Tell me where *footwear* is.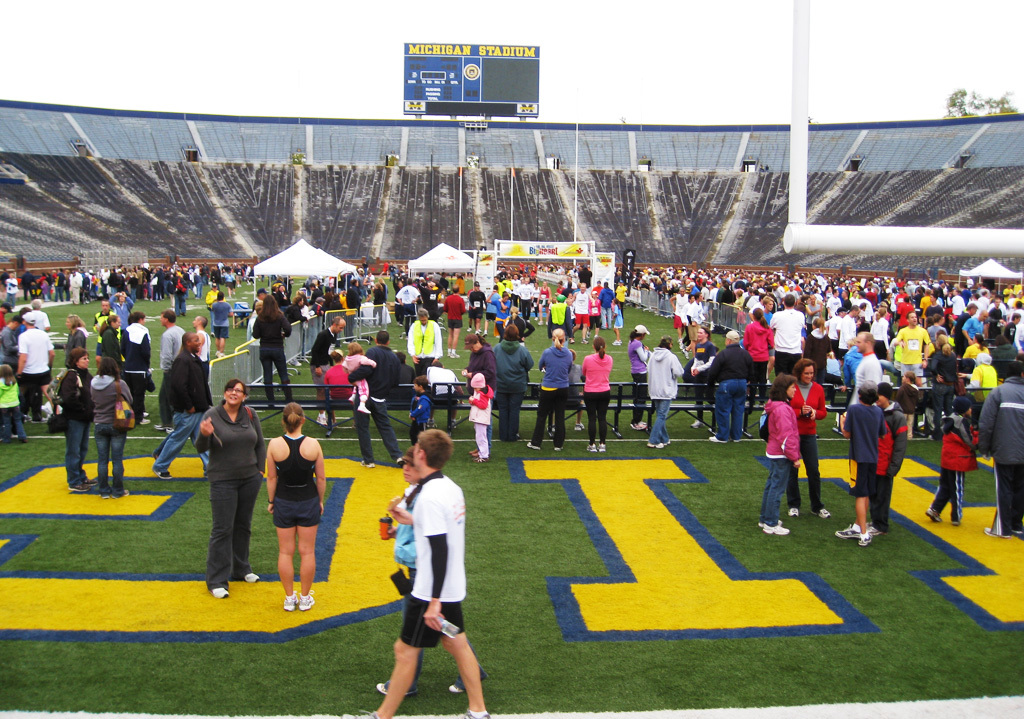
*footwear* is at <bbox>587, 443, 597, 451</bbox>.
